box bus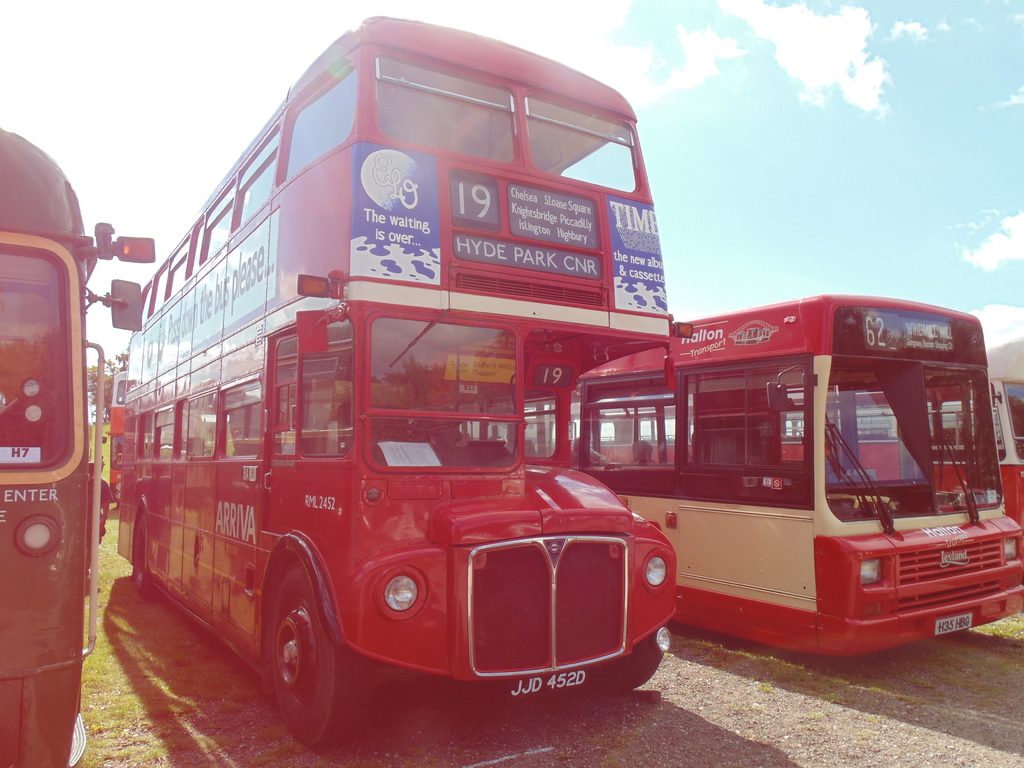
bbox=[113, 11, 696, 745]
